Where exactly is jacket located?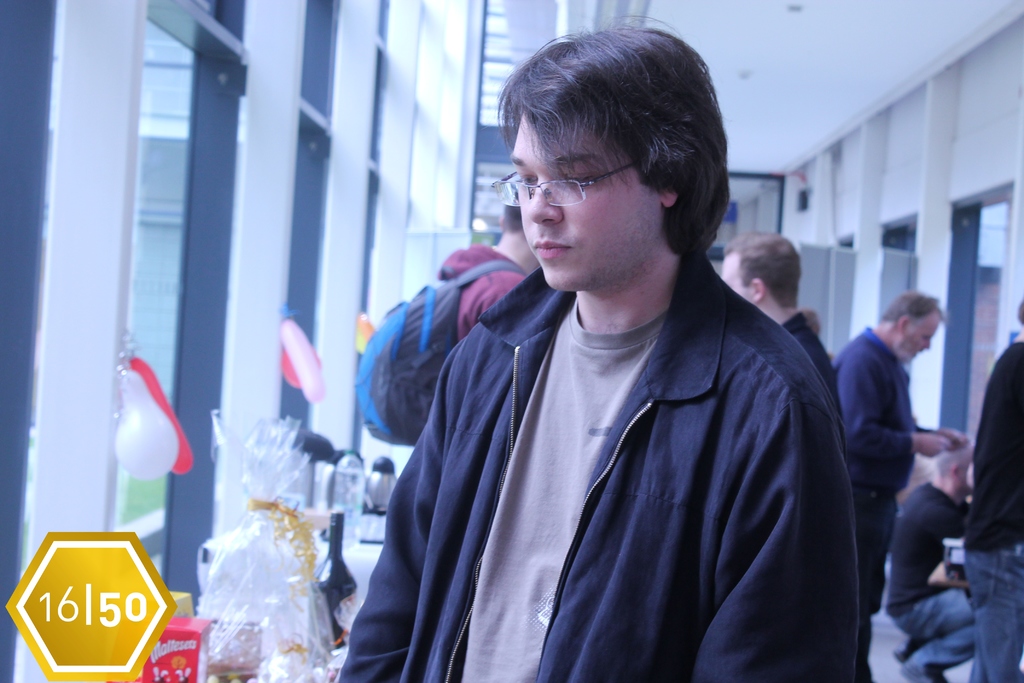
Its bounding box is 335, 181, 865, 682.
